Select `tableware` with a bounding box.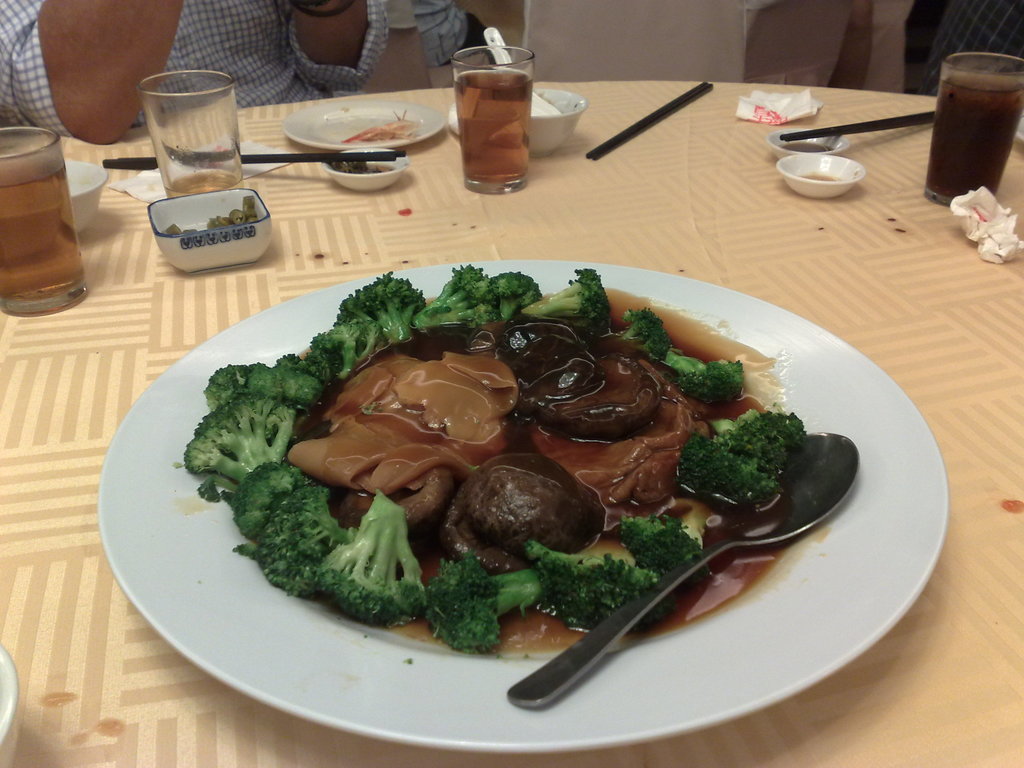
285, 97, 452, 148.
